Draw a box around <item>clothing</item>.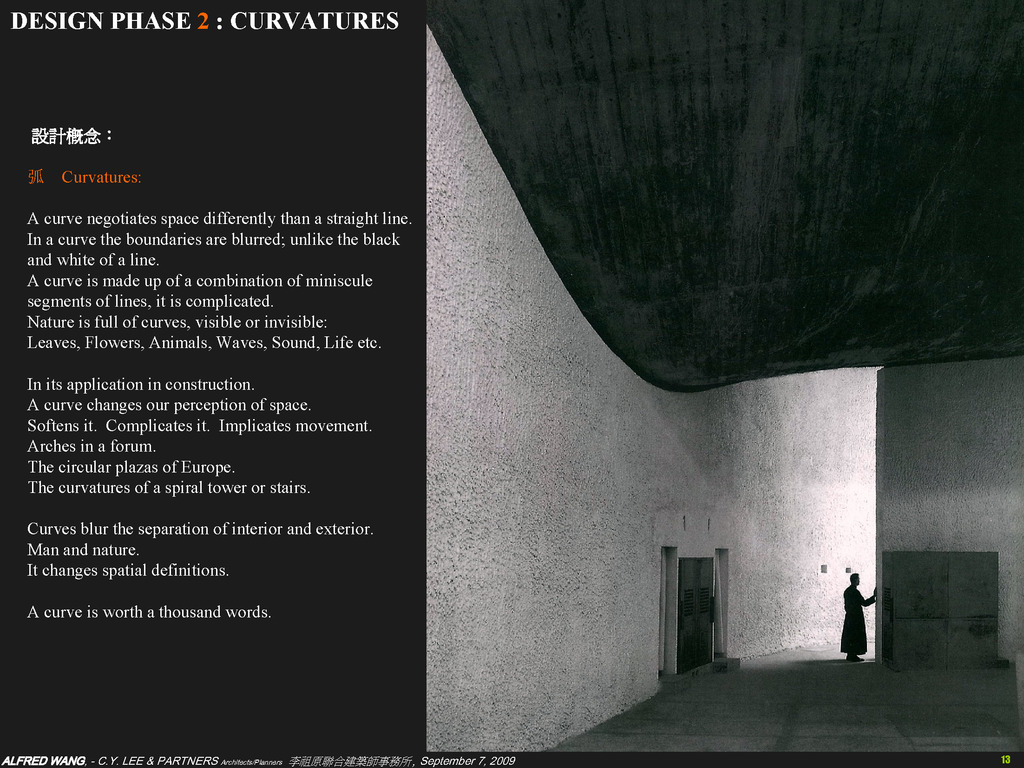
<bbox>840, 586, 879, 654</bbox>.
